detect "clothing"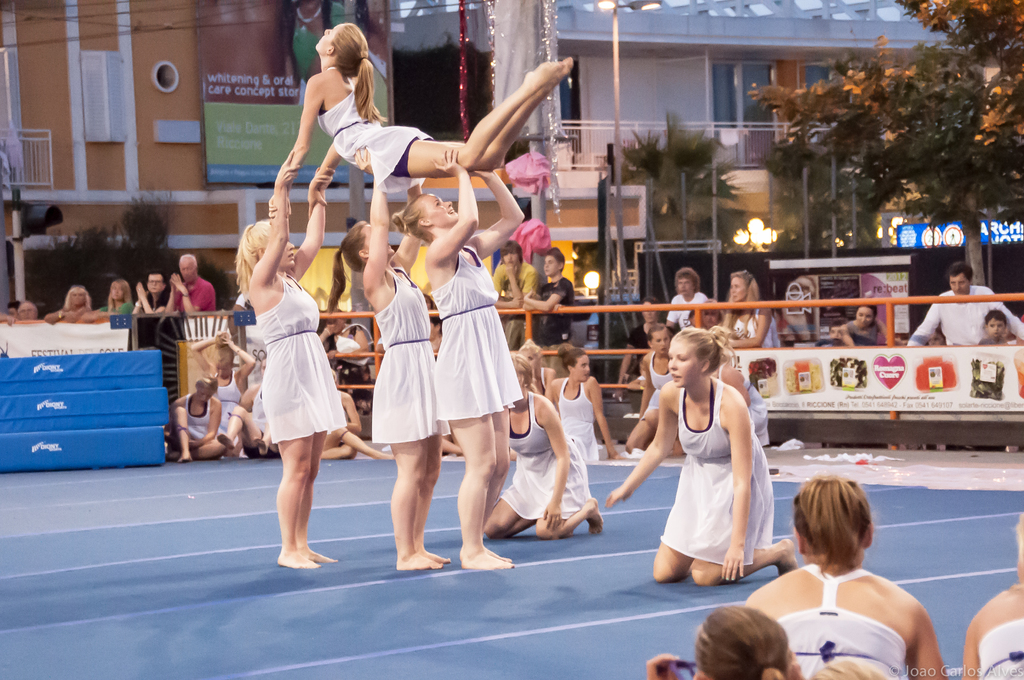
locate(99, 296, 131, 320)
